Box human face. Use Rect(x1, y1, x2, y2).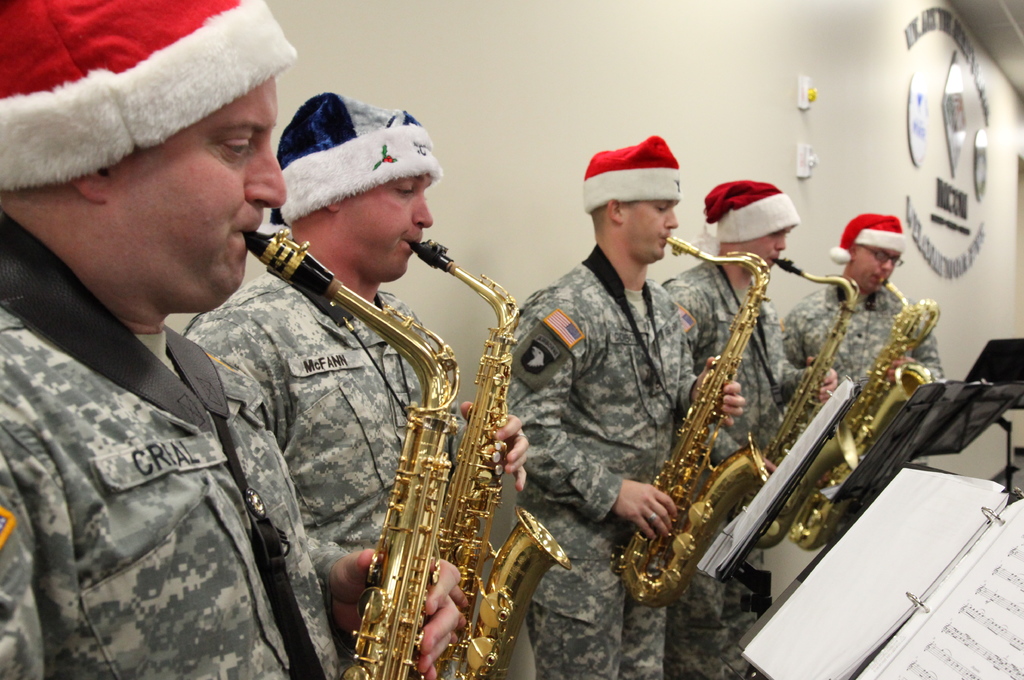
Rect(745, 227, 786, 269).
